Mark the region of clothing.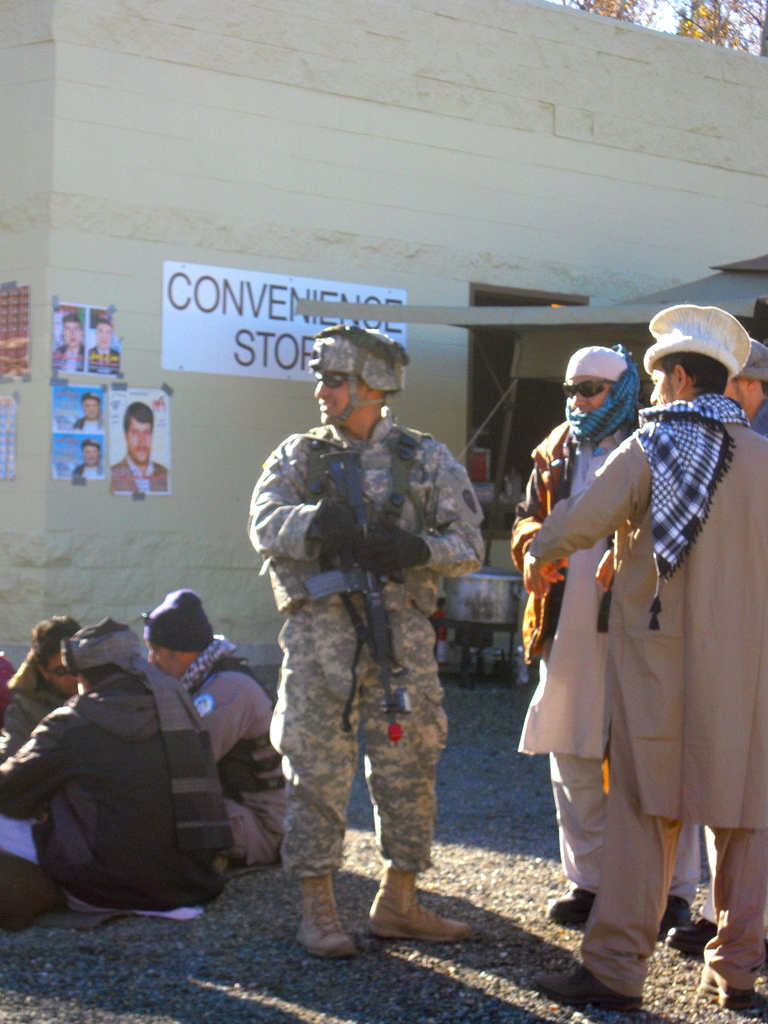
Region: [0,657,69,756].
